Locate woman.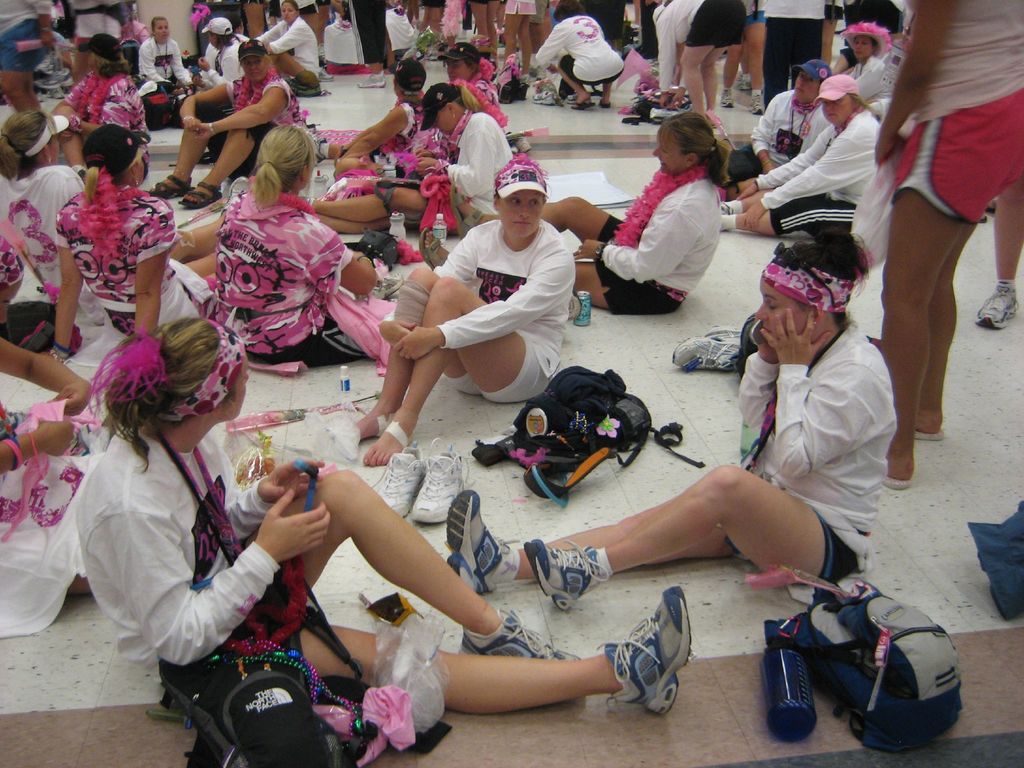
Bounding box: 415:93:721:326.
